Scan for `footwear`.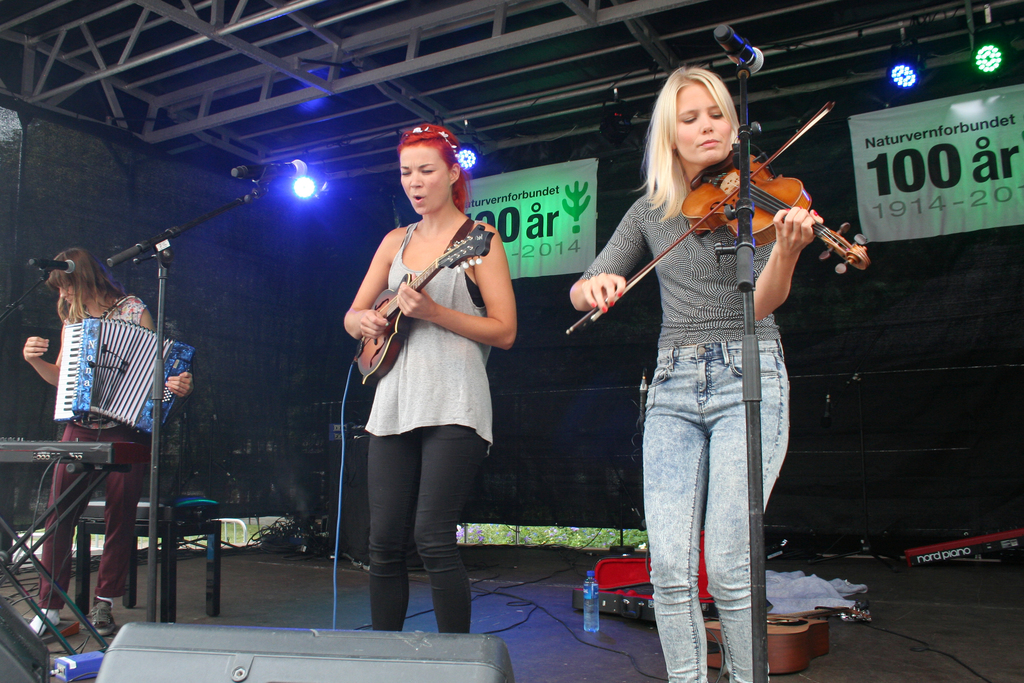
Scan result: [x1=27, y1=607, x2=61, y2=636].
